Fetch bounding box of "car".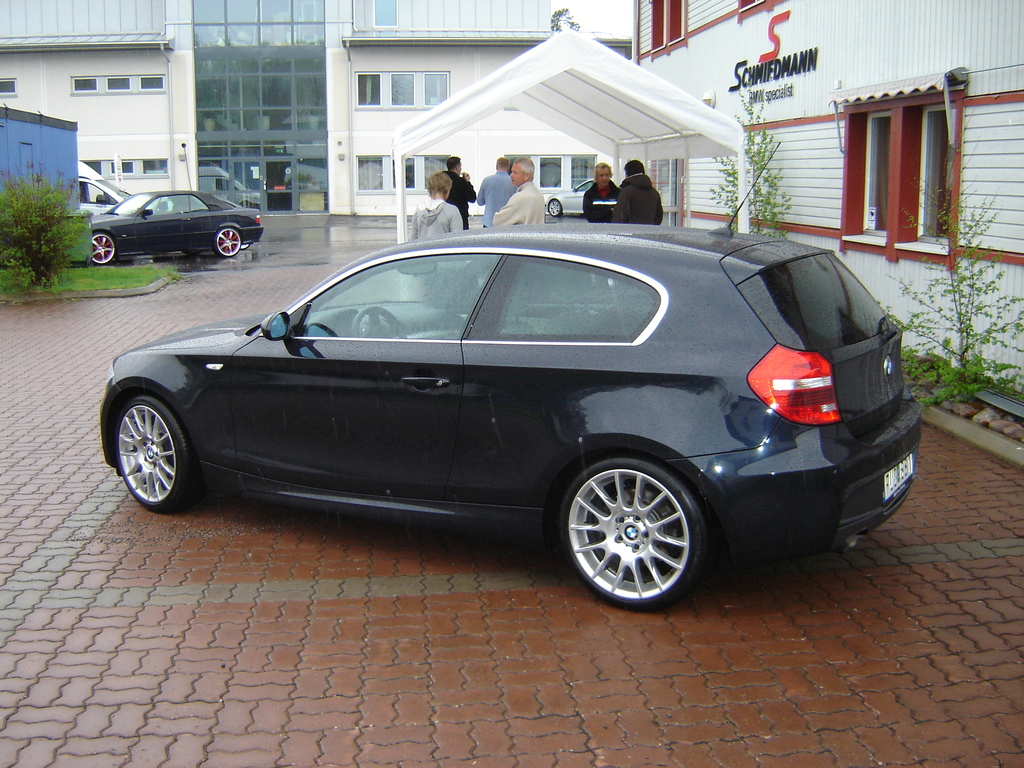
Bbox: bbox=[88, 191, 264, 260].
